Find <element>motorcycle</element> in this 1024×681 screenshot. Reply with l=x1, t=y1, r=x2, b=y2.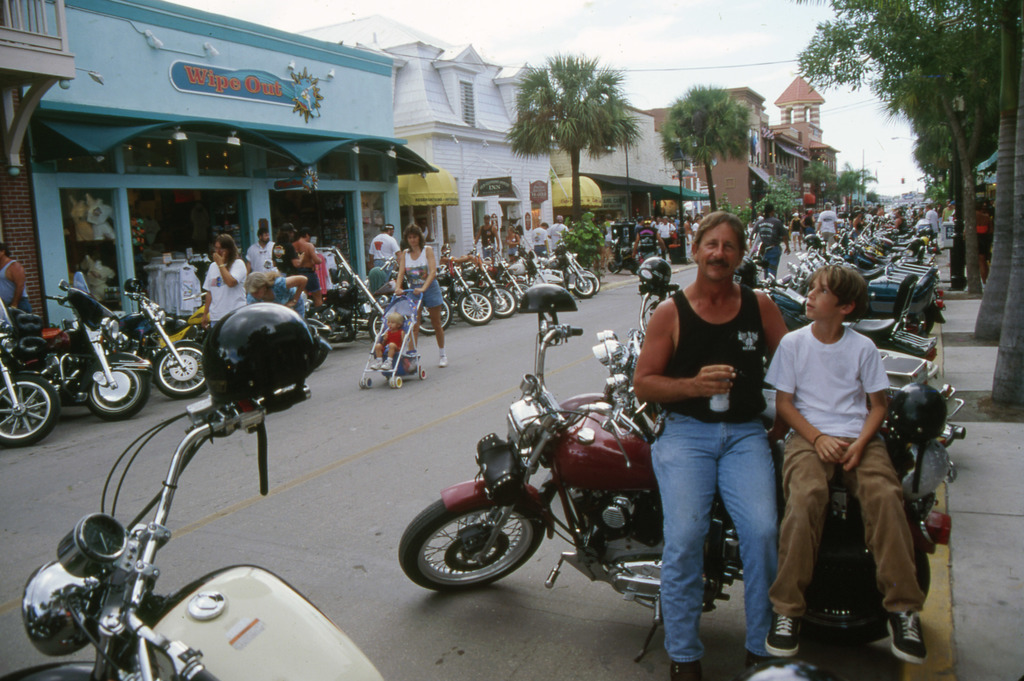
l=0, t=296, r=63, b=445.
